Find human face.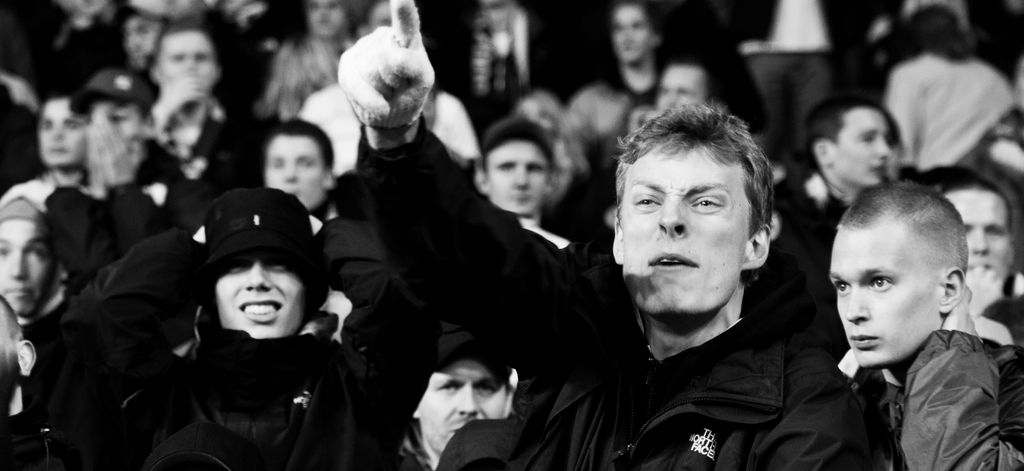
rect(262, 136, 326, 205).
